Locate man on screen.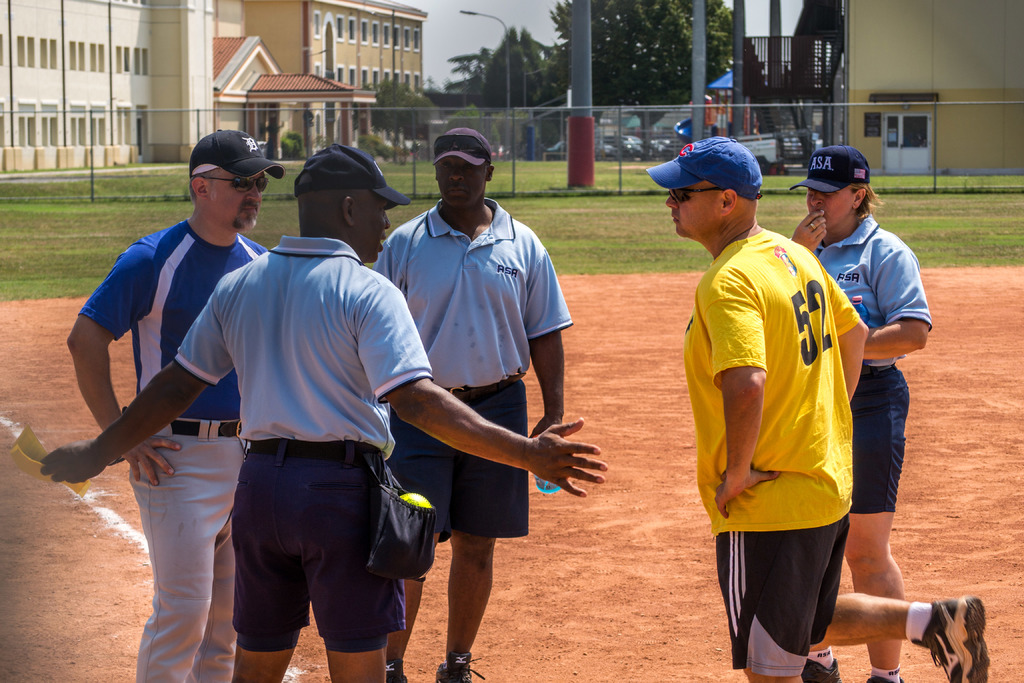
On screen at 644 135 996 682.
